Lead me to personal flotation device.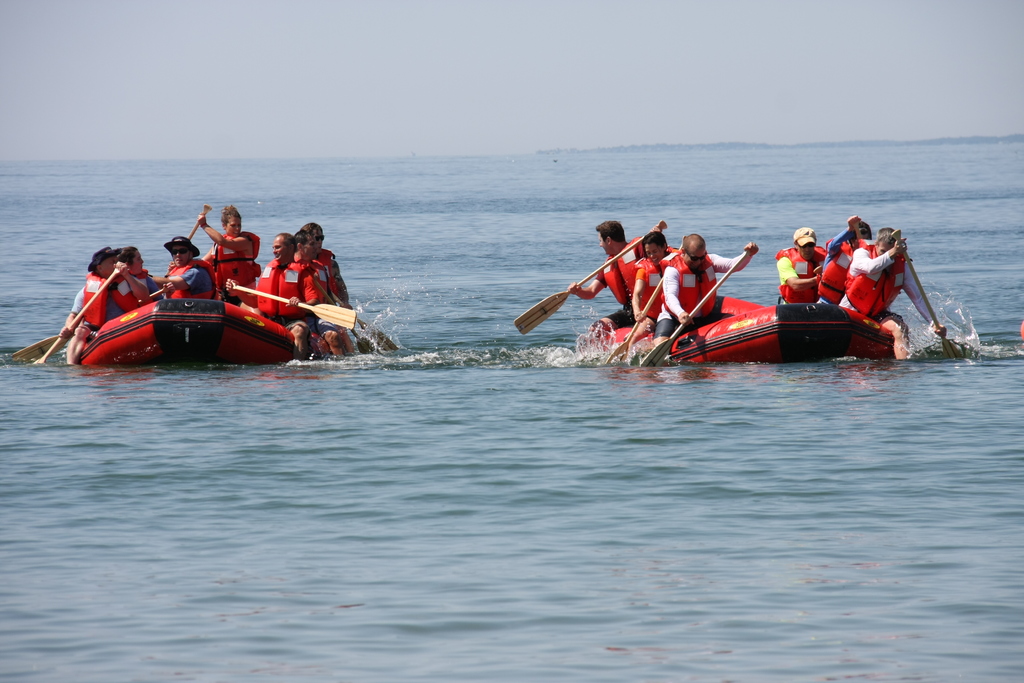
Lead to box=[770, 245, 838, 300].
